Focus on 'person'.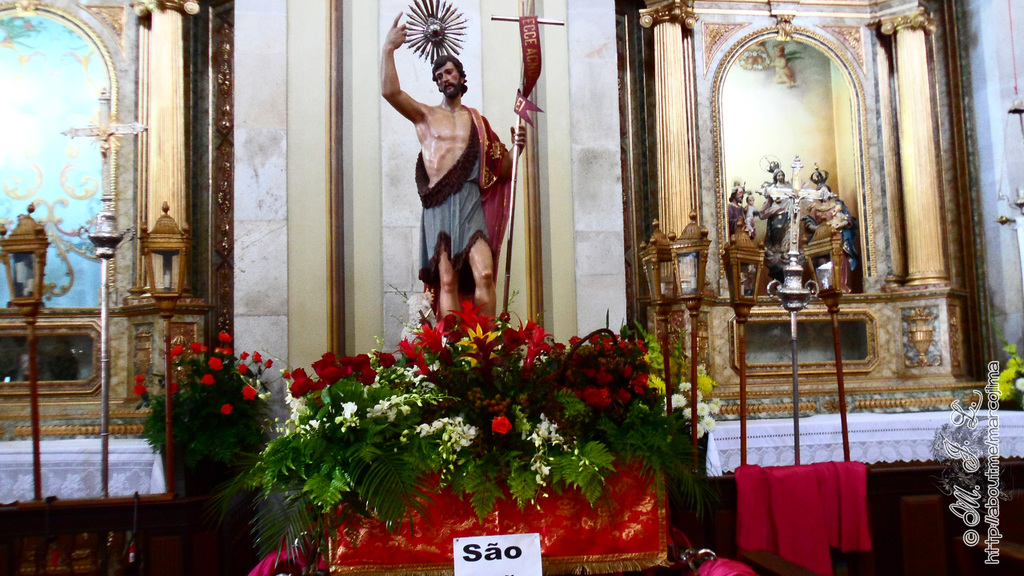
Focused at region(385, 31, 509, 370).
